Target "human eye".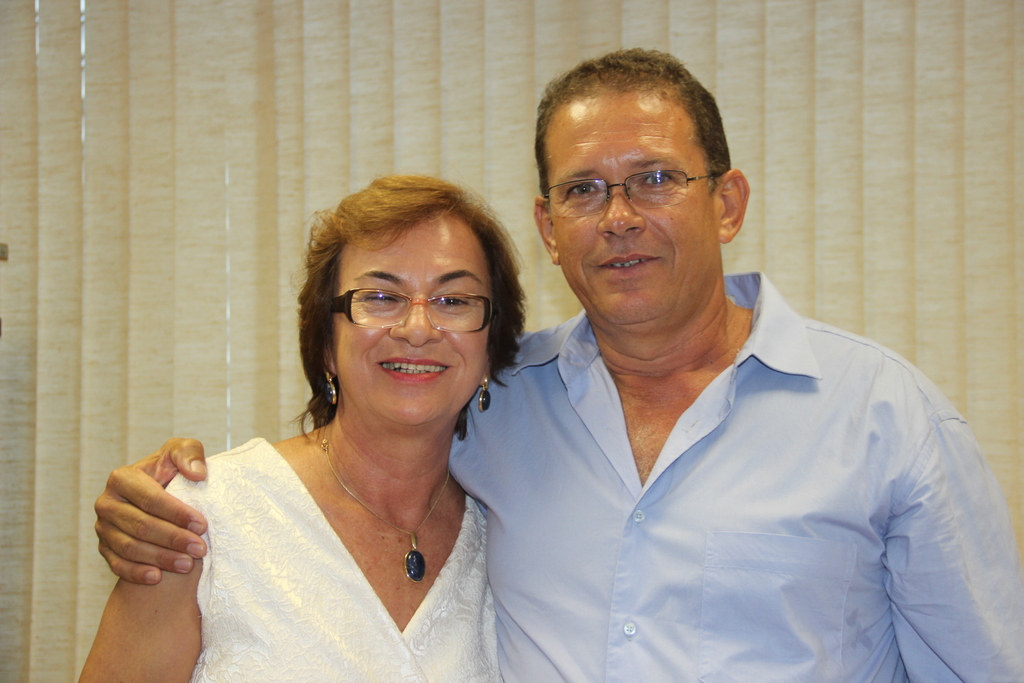
Target region: {"x1": 569, "y1": 179, "x2": 607, "y2": 199}.
